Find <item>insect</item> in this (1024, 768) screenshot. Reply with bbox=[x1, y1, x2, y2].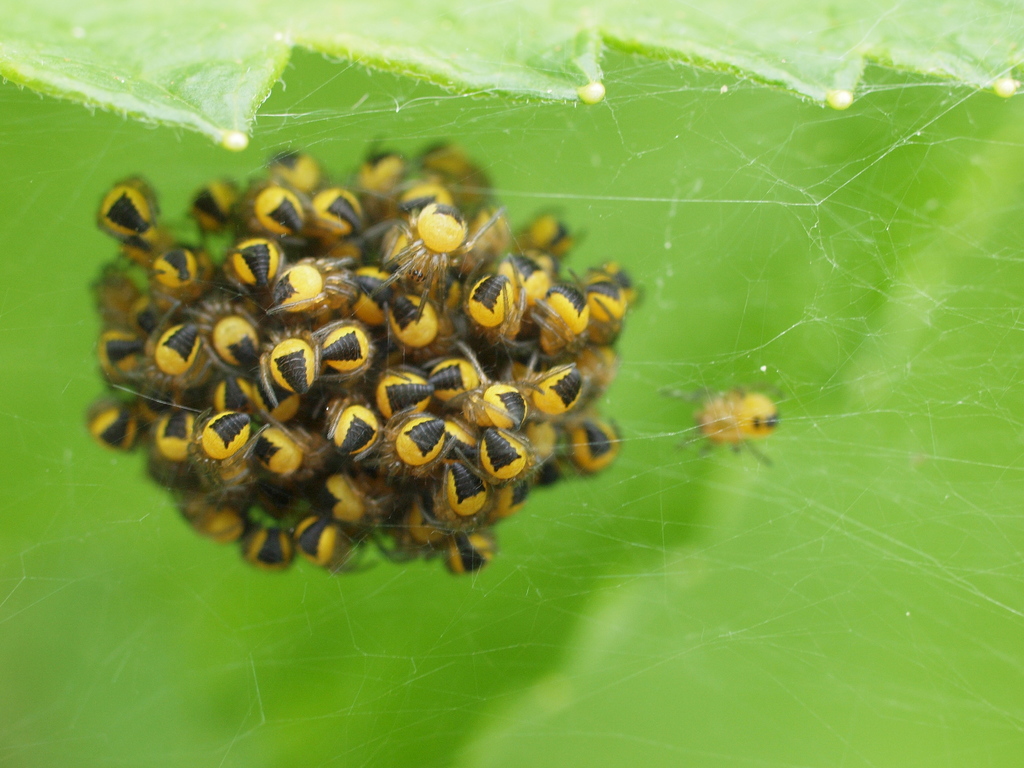
bbox=[90, 259, 146, 326].
